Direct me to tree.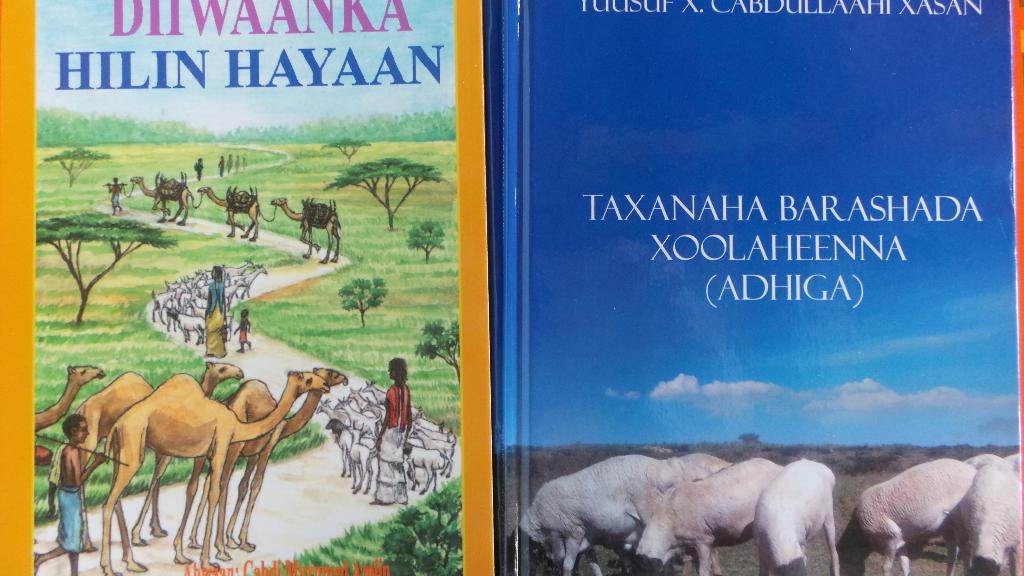
Direction: {"left": 410, "top": 315, "right": 461, "bottom": 387}.
